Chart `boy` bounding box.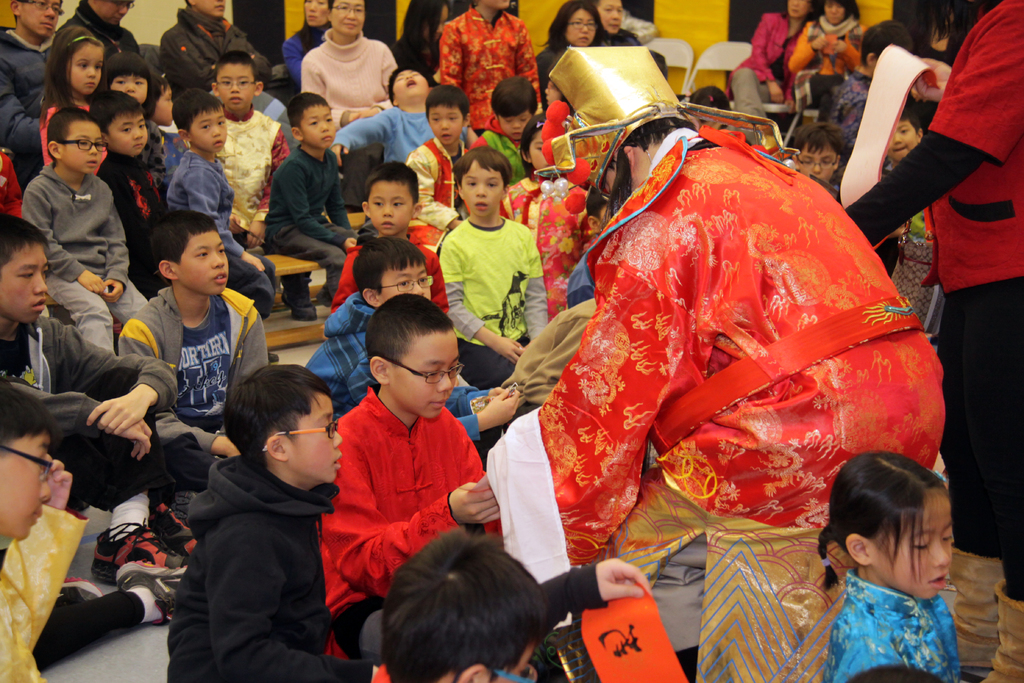
Charted: detection(326, 160, 452, 317).
